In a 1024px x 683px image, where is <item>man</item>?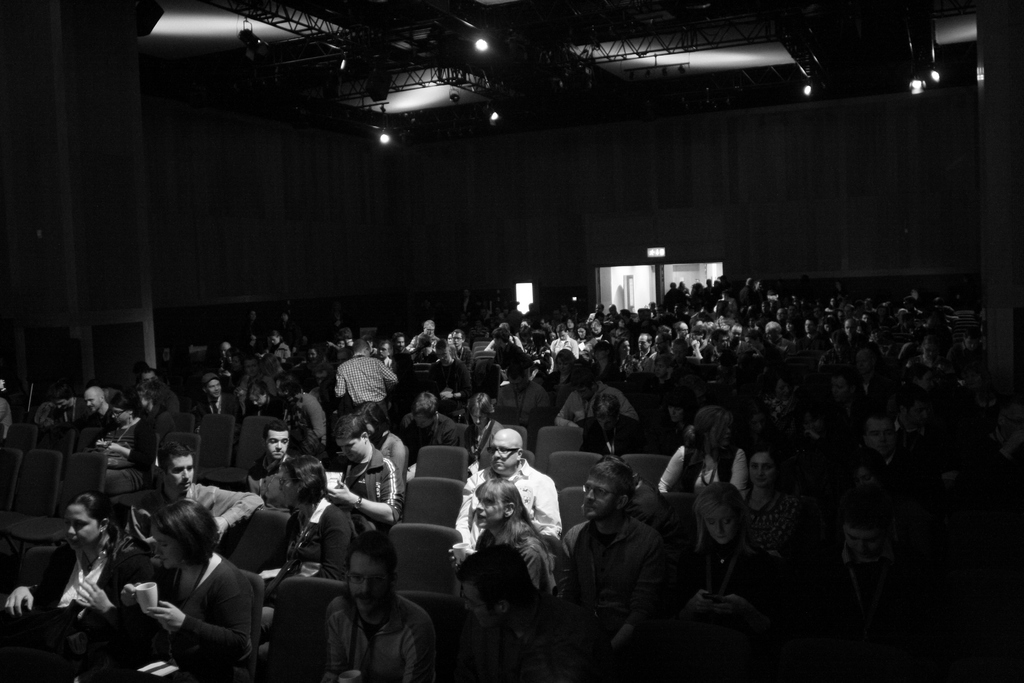
241,416,301,522.
